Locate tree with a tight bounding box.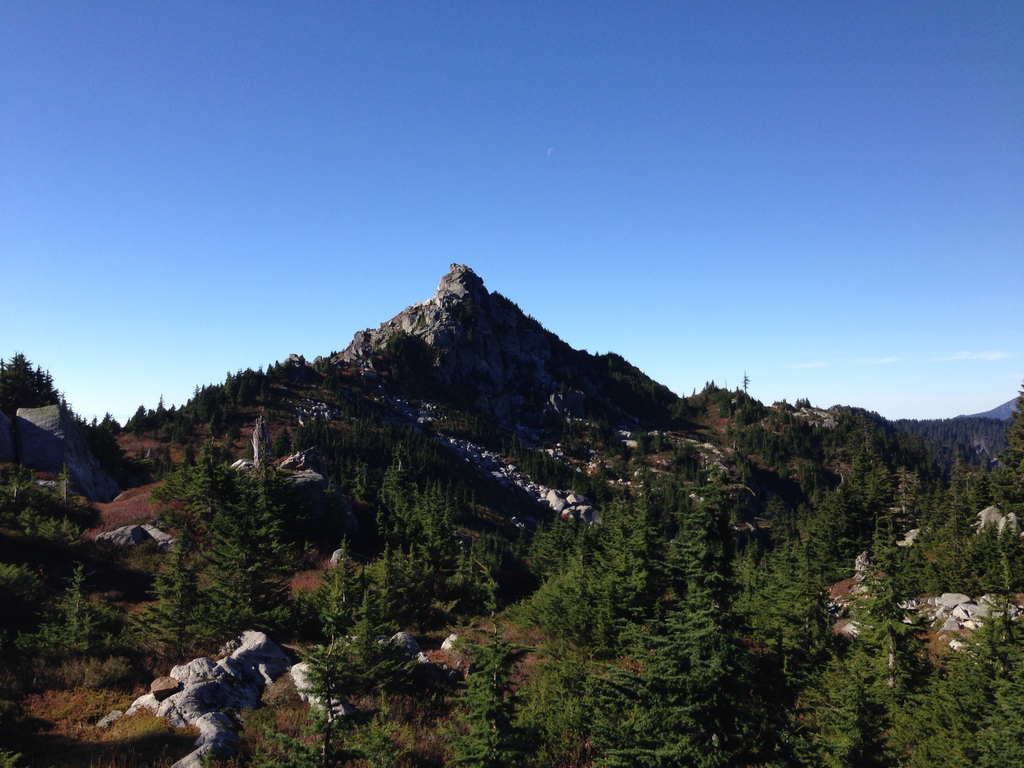
(993, 395, 1023, 515).
